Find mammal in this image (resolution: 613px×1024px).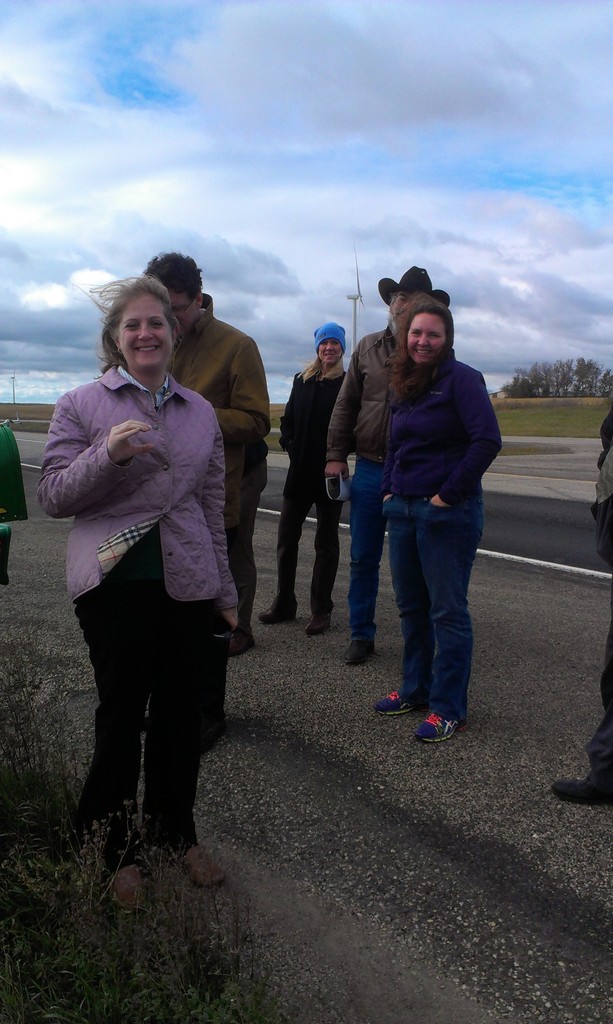
select_region(139, 252, 269, 653).
